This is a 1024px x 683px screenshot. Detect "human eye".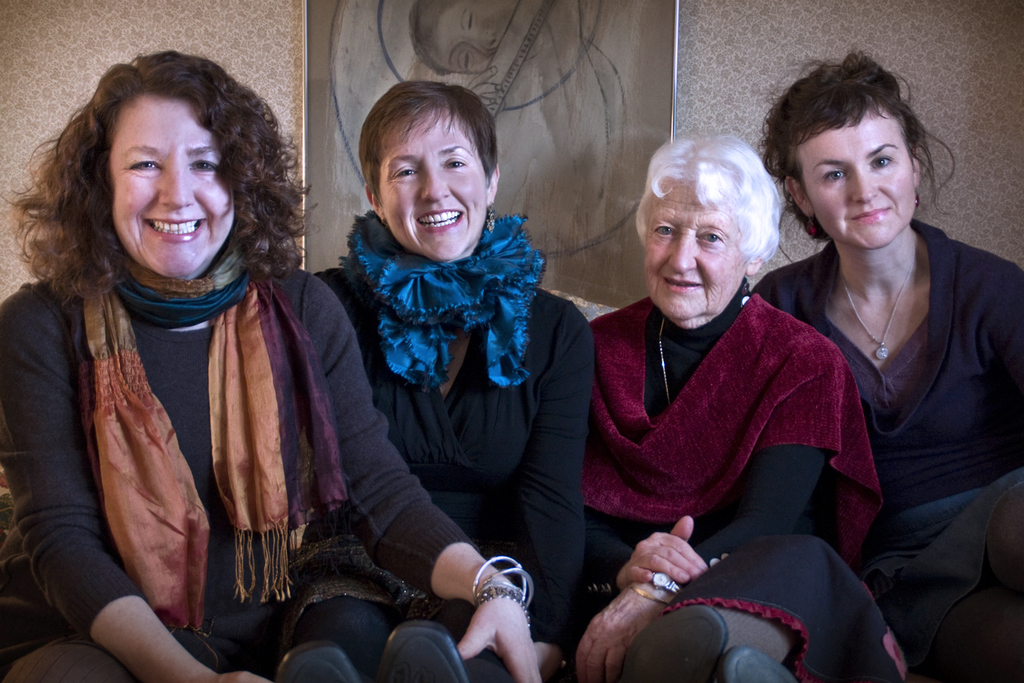
x1=385, y1=168, x2=420, y2=178.
